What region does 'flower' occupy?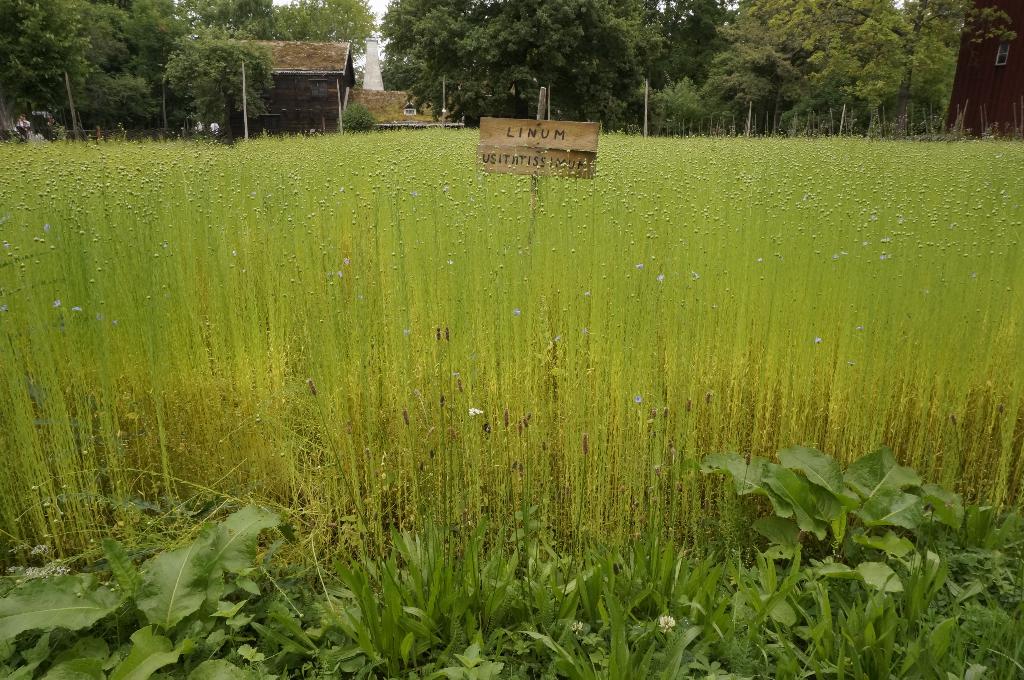
region(812, 336, 822, 347).
